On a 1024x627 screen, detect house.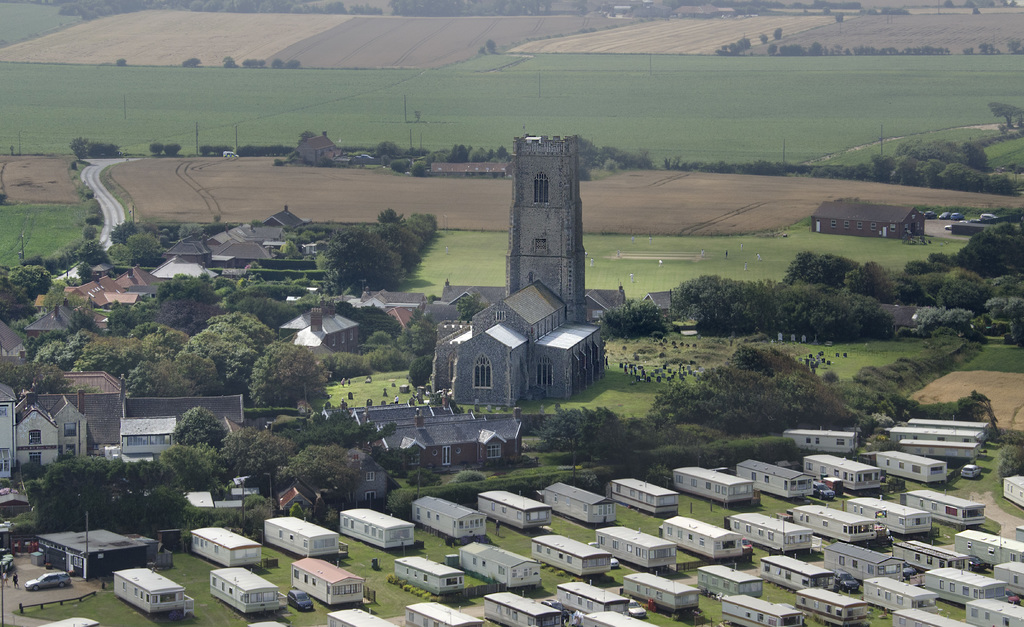
[540,480,616,522].
